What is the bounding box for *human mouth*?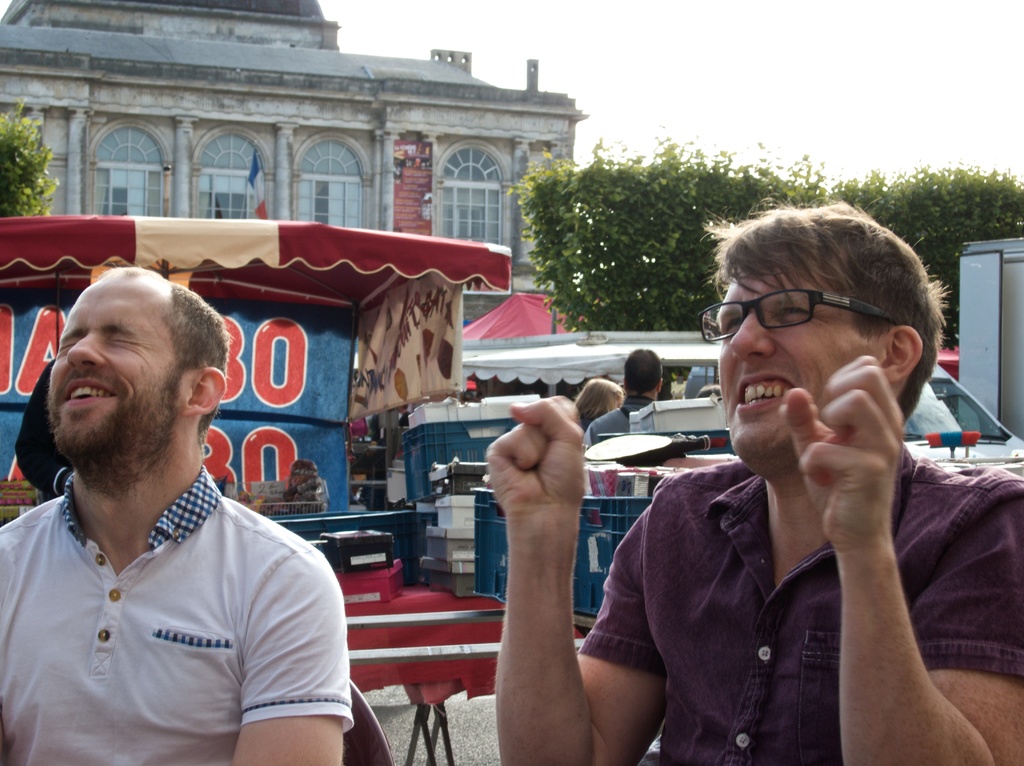
(left=729, top=370, right=801, bottom=418).
